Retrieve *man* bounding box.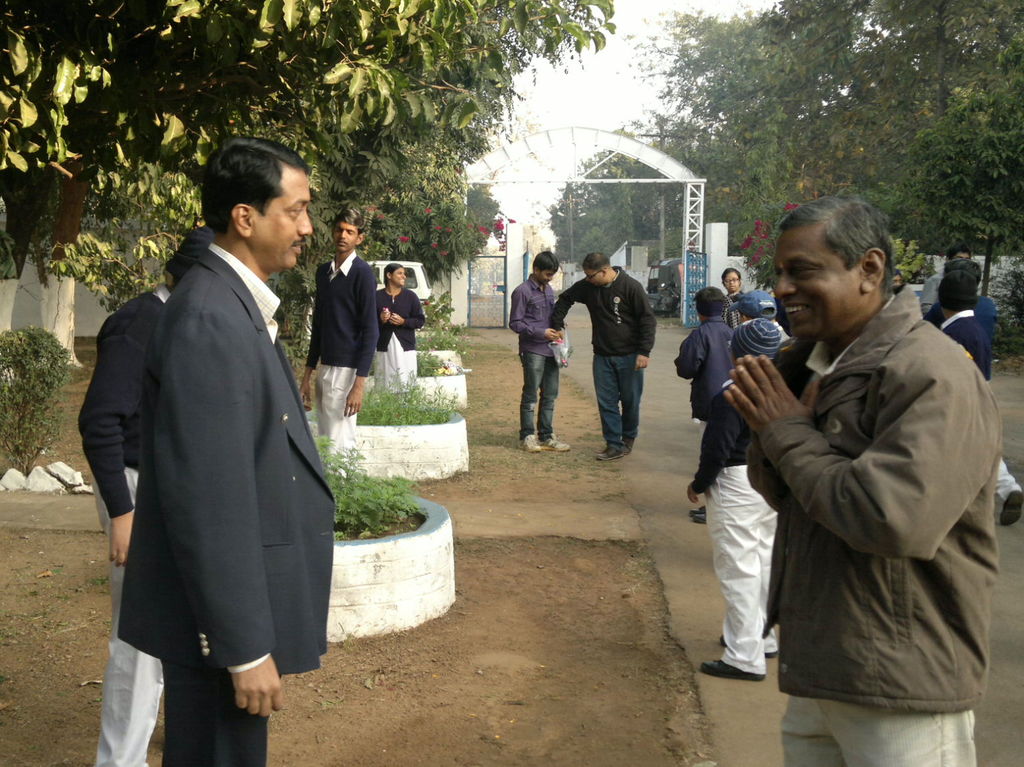
Bounding box: <region>300, 218, 381, 464</region>.
